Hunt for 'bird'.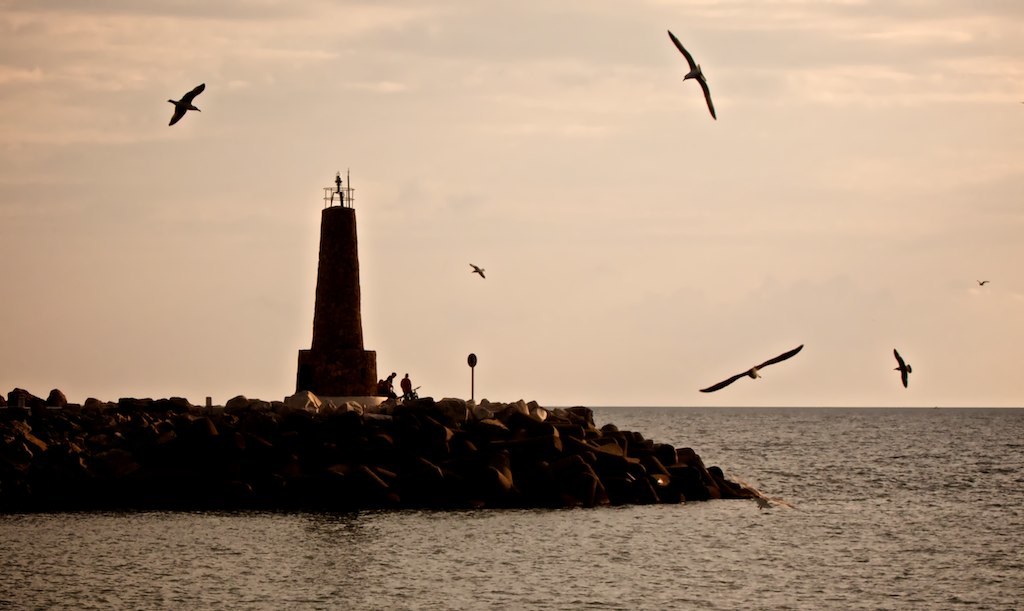
Hunted down at (left=886, top=345, right=916, bottom=397).
